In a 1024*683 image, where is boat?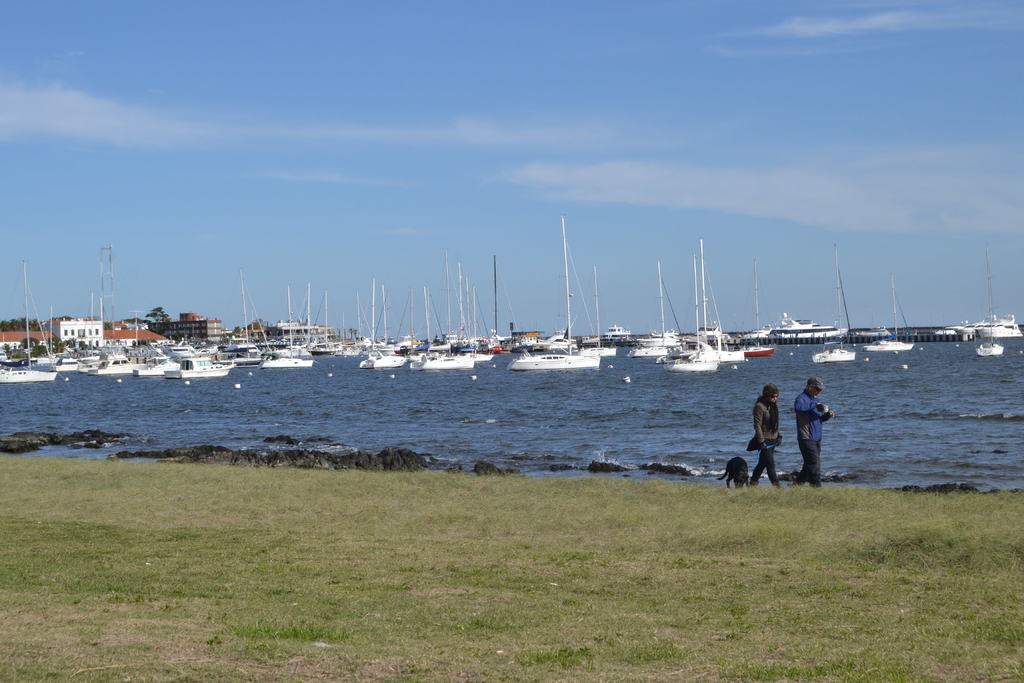
BBox(768, 311, 852, 340).
